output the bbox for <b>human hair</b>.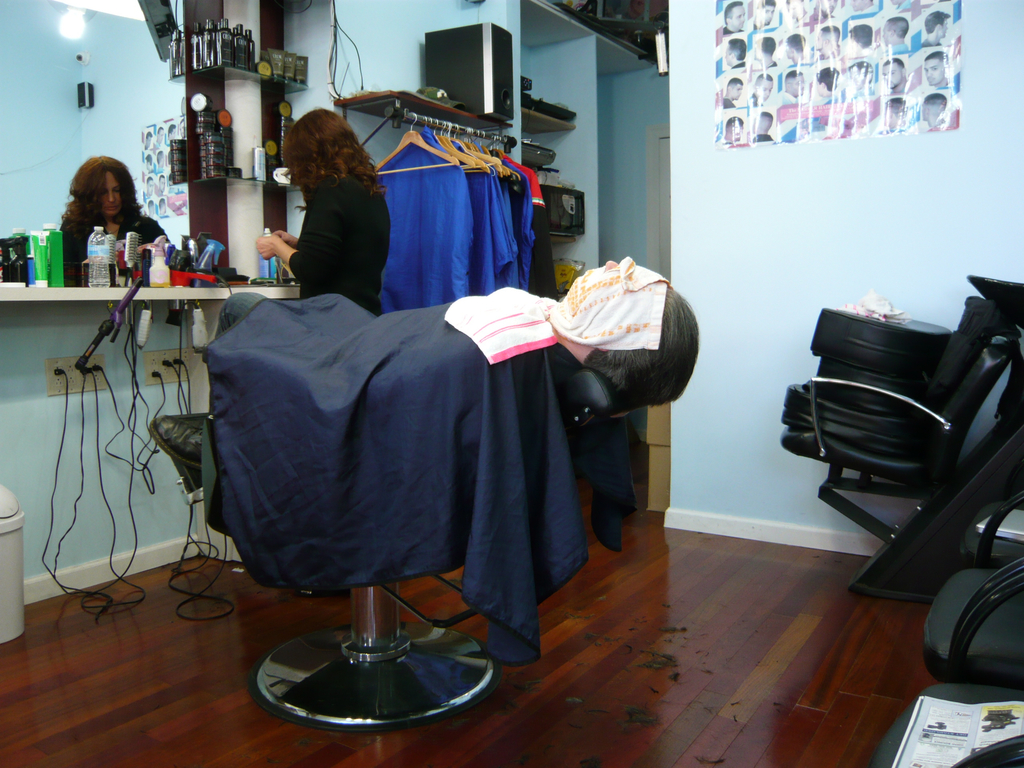
(x1=758, y1=0, x2=774, y2=7).
